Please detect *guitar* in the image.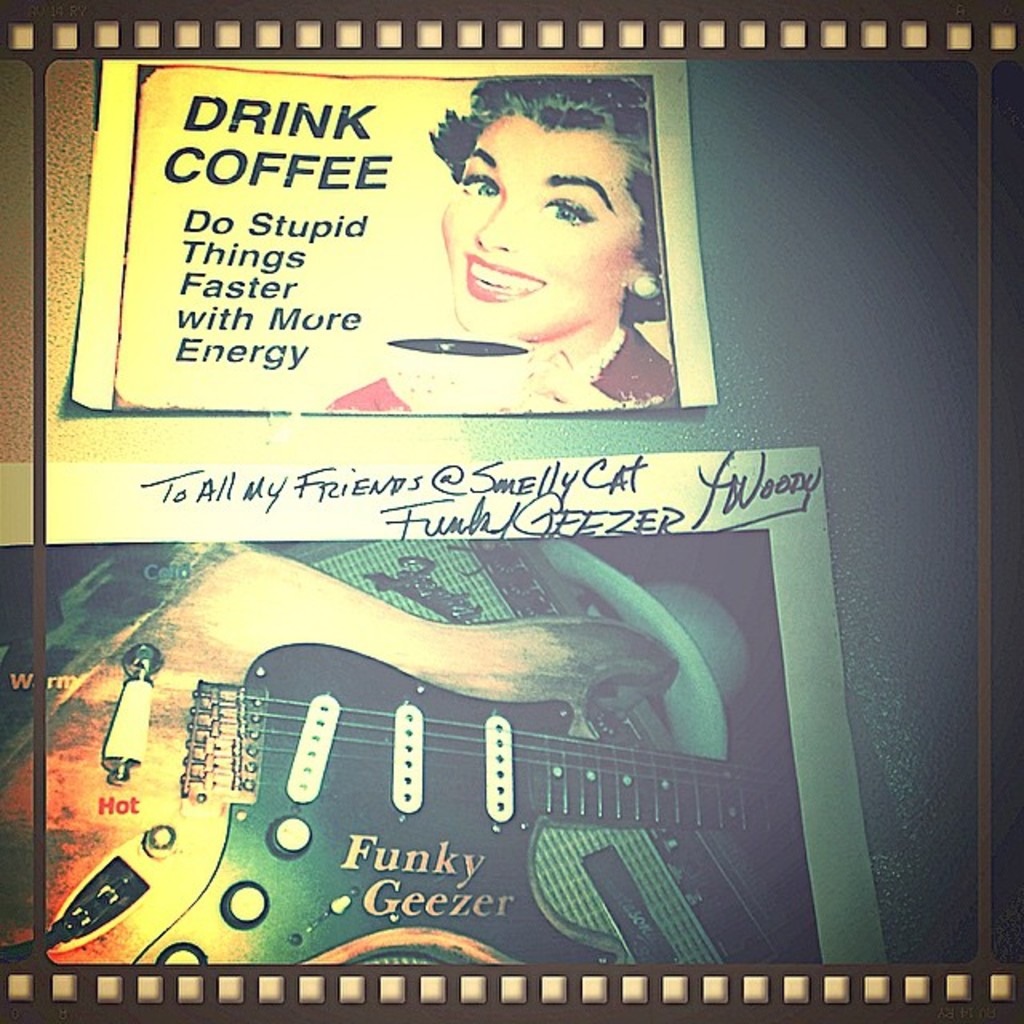
l=42, t=539, r=792, b=978.
